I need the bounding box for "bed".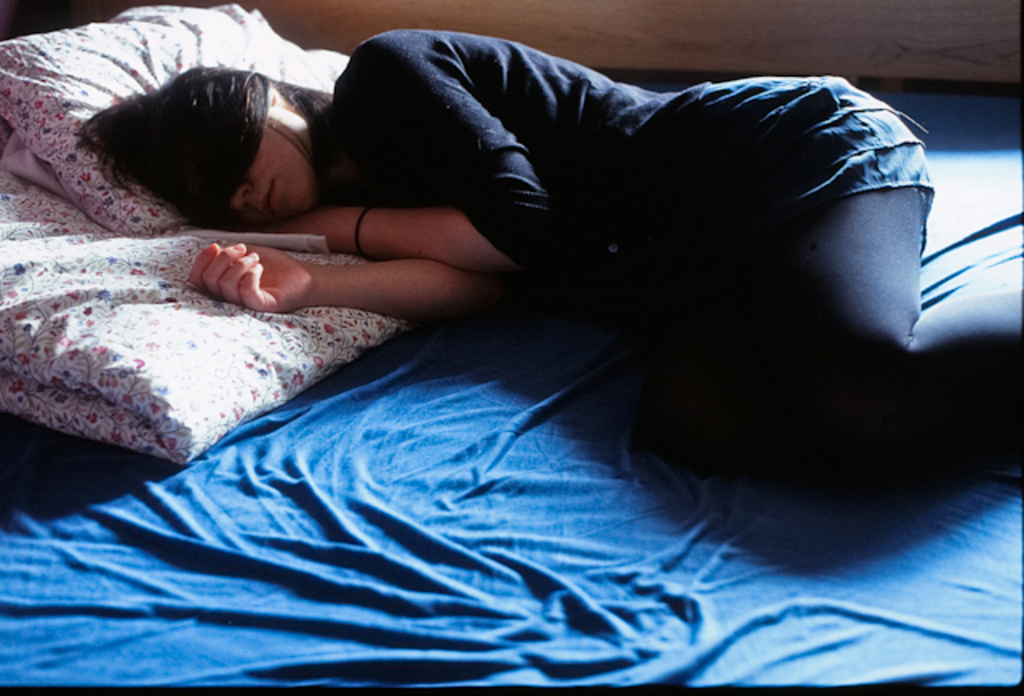
Here it is: BBox(0, 0, 976, 685).
